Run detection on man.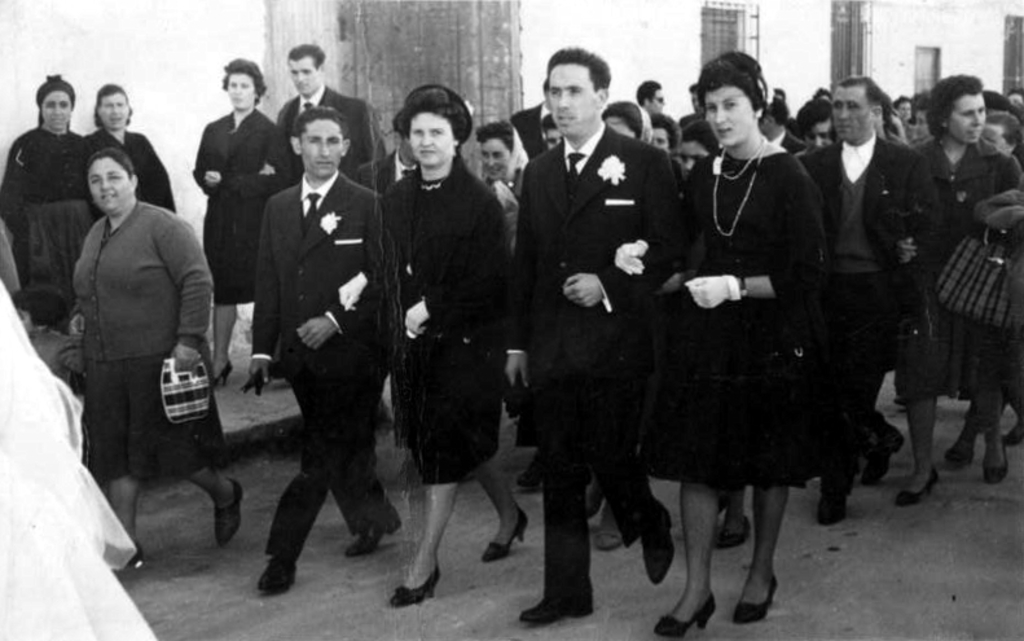
Result: {"left": 475, "top": 123, "right": 520, "bottom": 186}.
